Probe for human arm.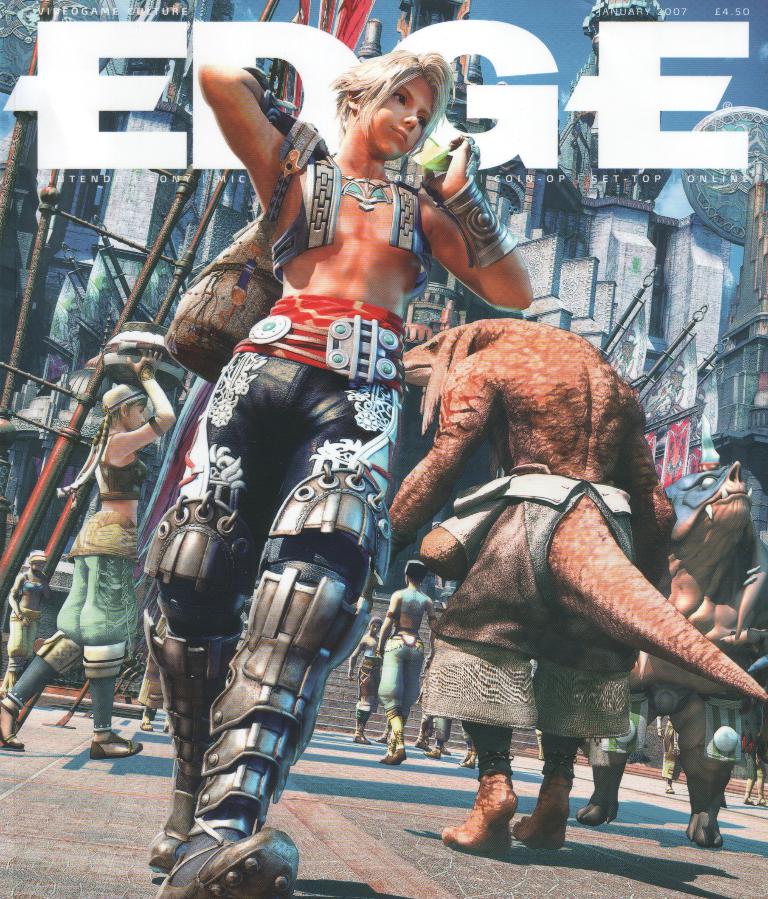
Probe result: (340,627,379,682).
